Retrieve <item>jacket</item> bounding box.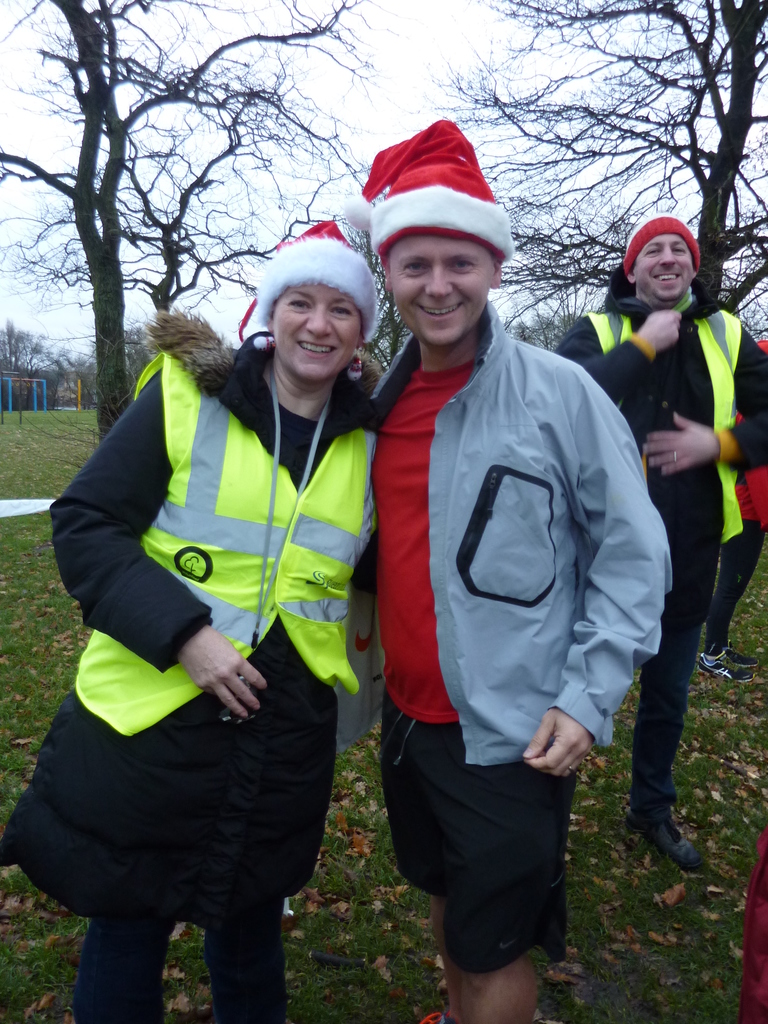
Bounding box: box=[345, 264, 659, 813].
